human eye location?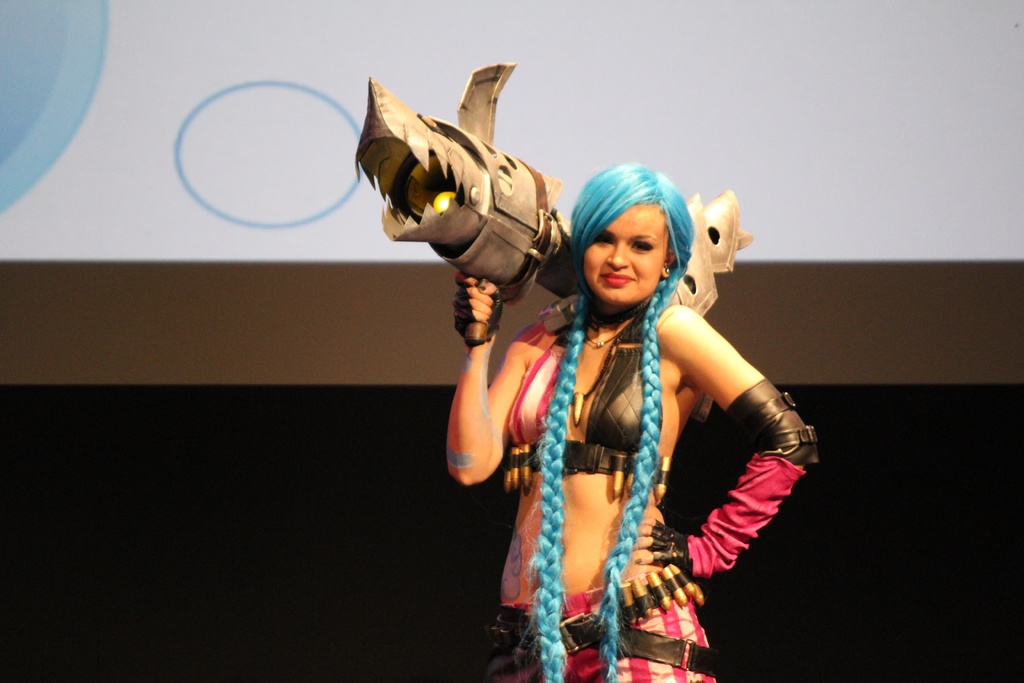
631, 242, 652, 251
